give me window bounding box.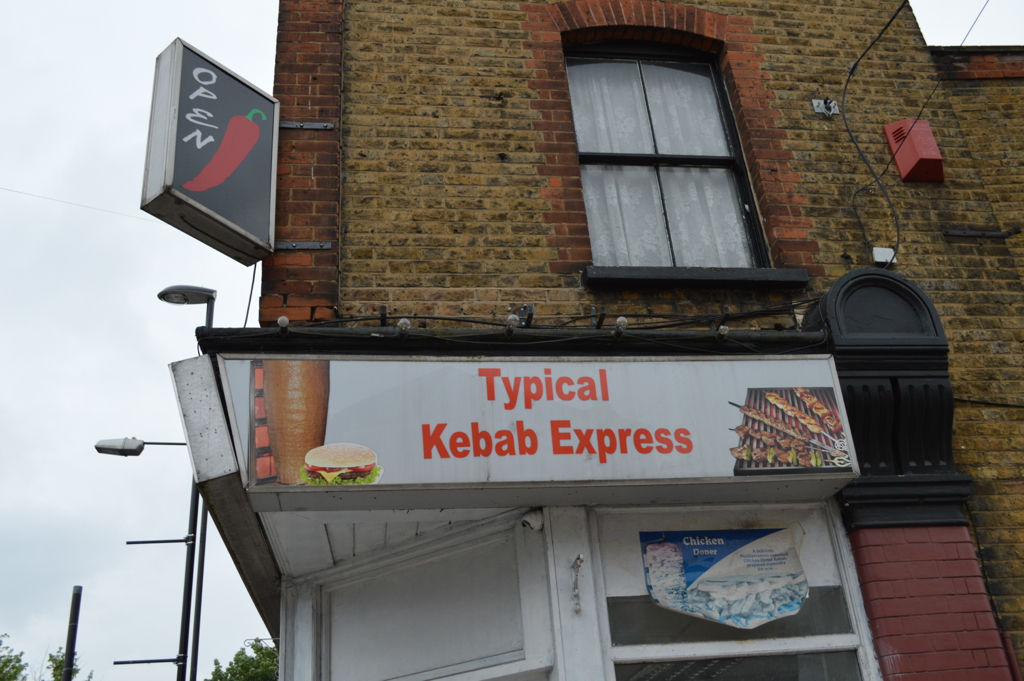
[296,508,550,680].
